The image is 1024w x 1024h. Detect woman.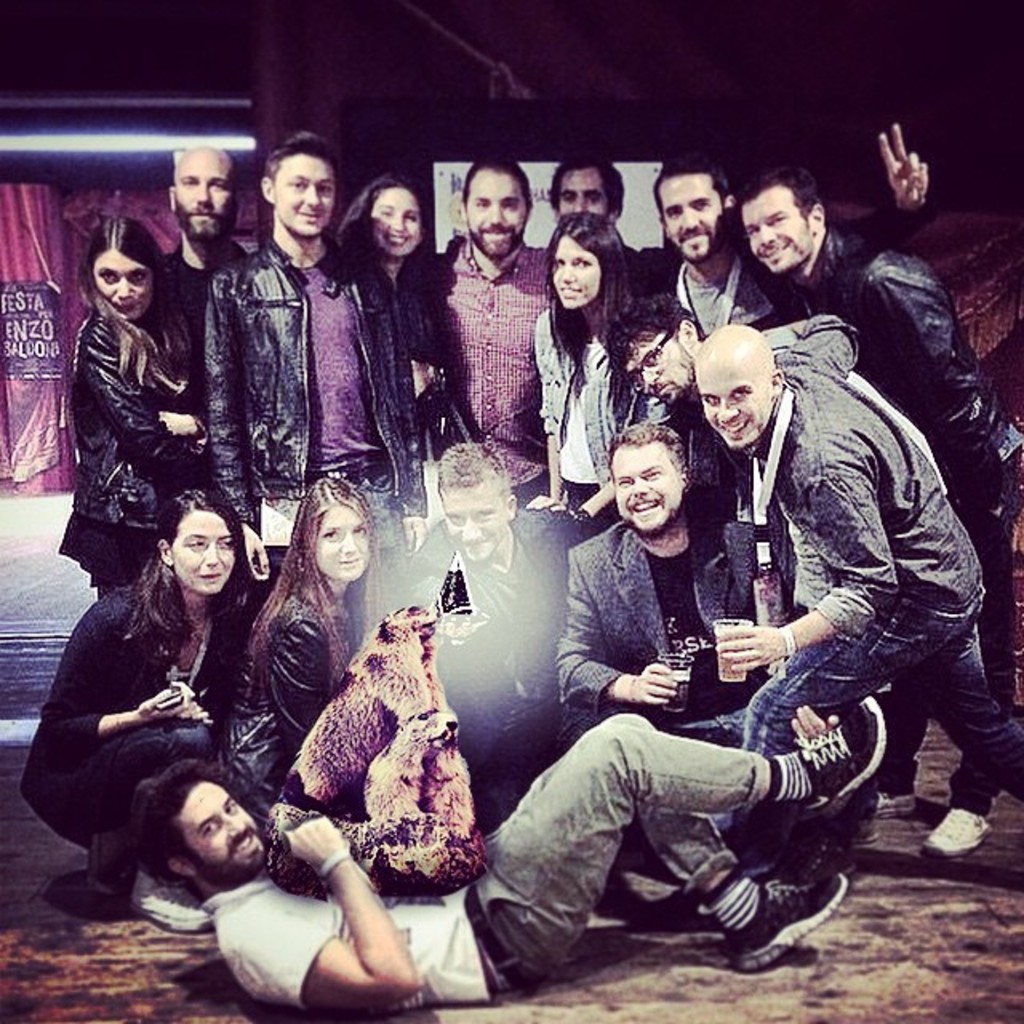
Detection: 238/474/384/822.
